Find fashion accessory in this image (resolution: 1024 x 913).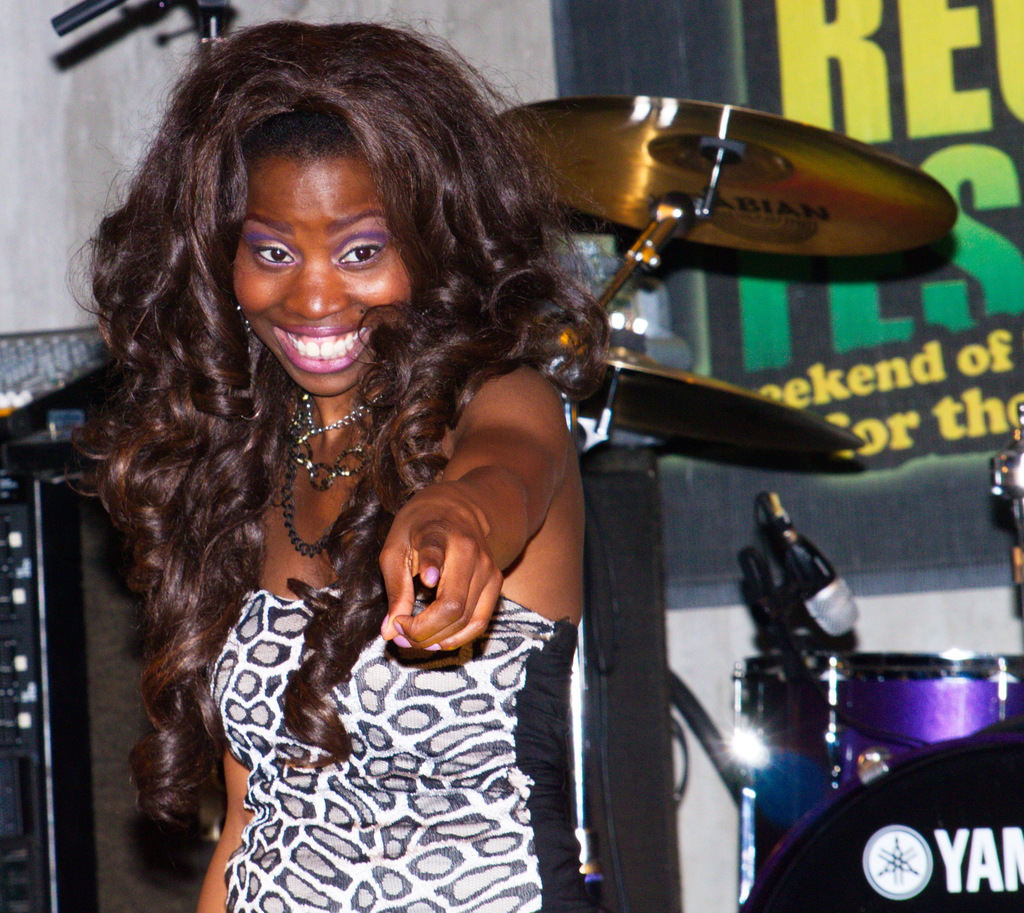
Rect(292, 400, 388, 491).
